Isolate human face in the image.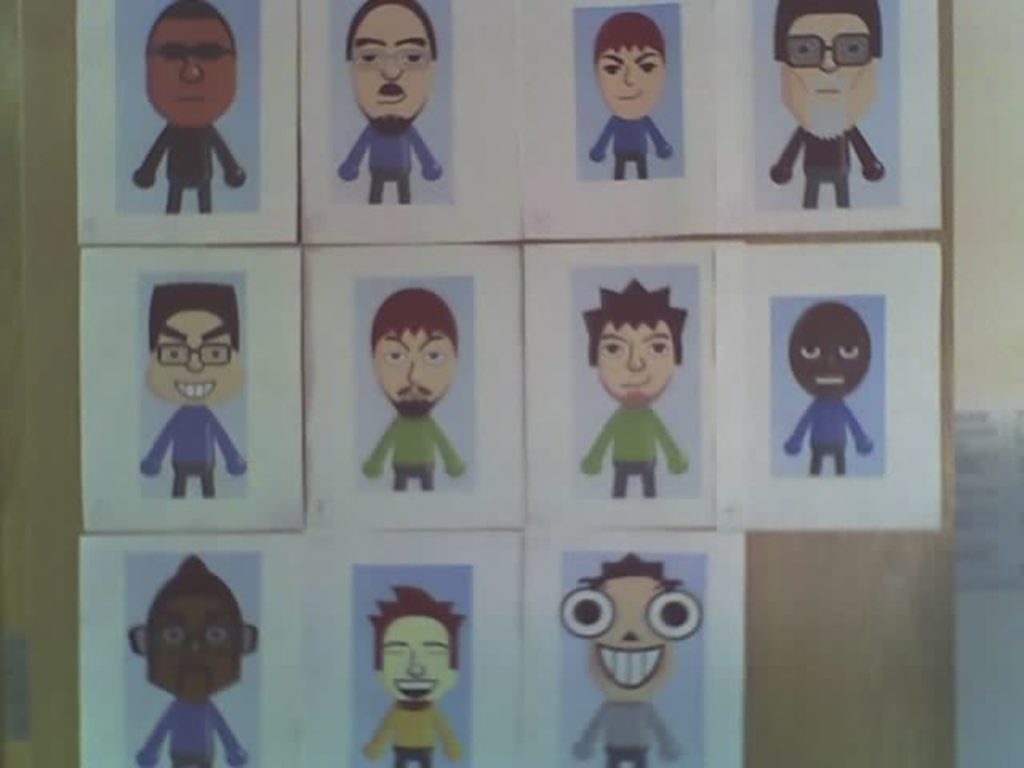
Isolated region: (150,594,242,702).
